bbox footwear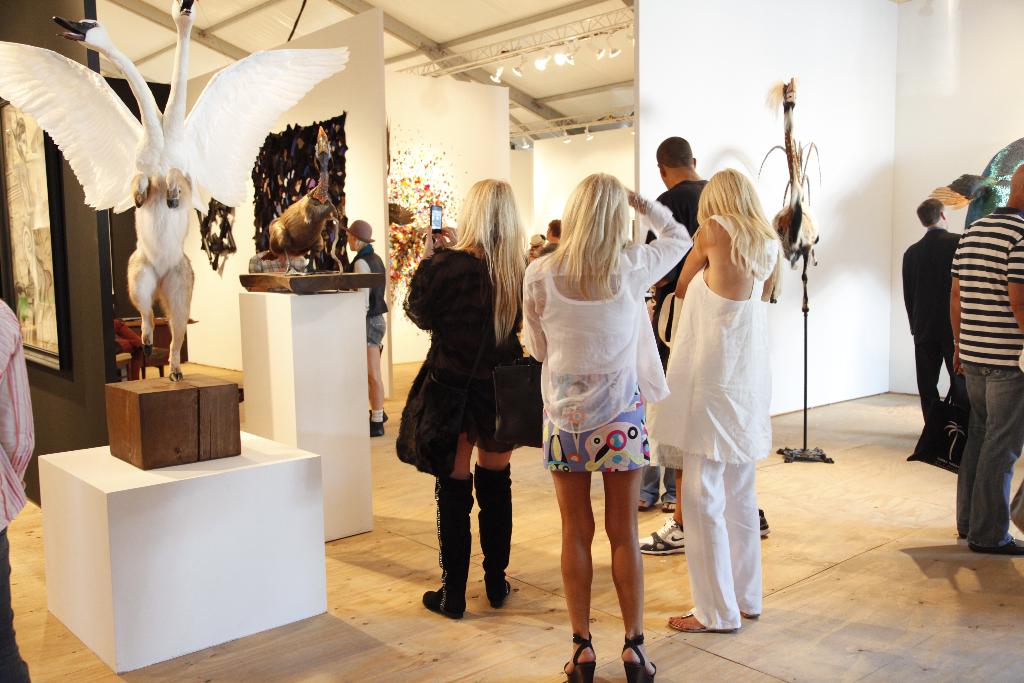
566/636/595/682
